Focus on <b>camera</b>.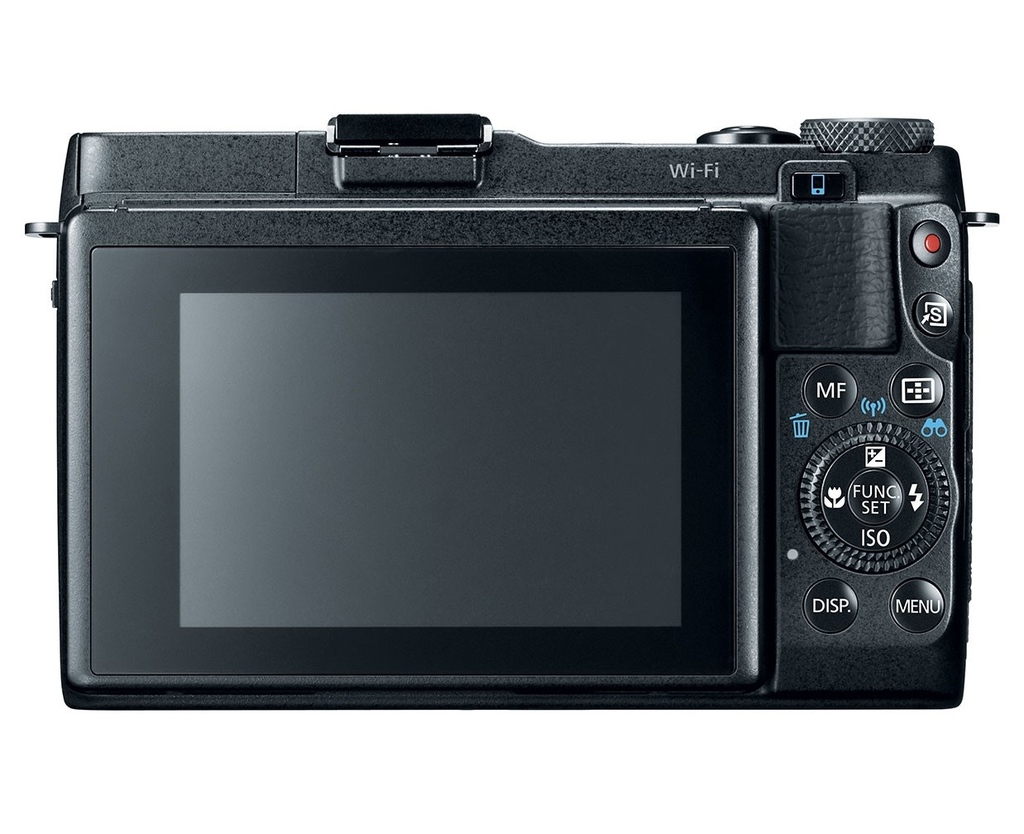
Focused at 23/113/1001/711.
